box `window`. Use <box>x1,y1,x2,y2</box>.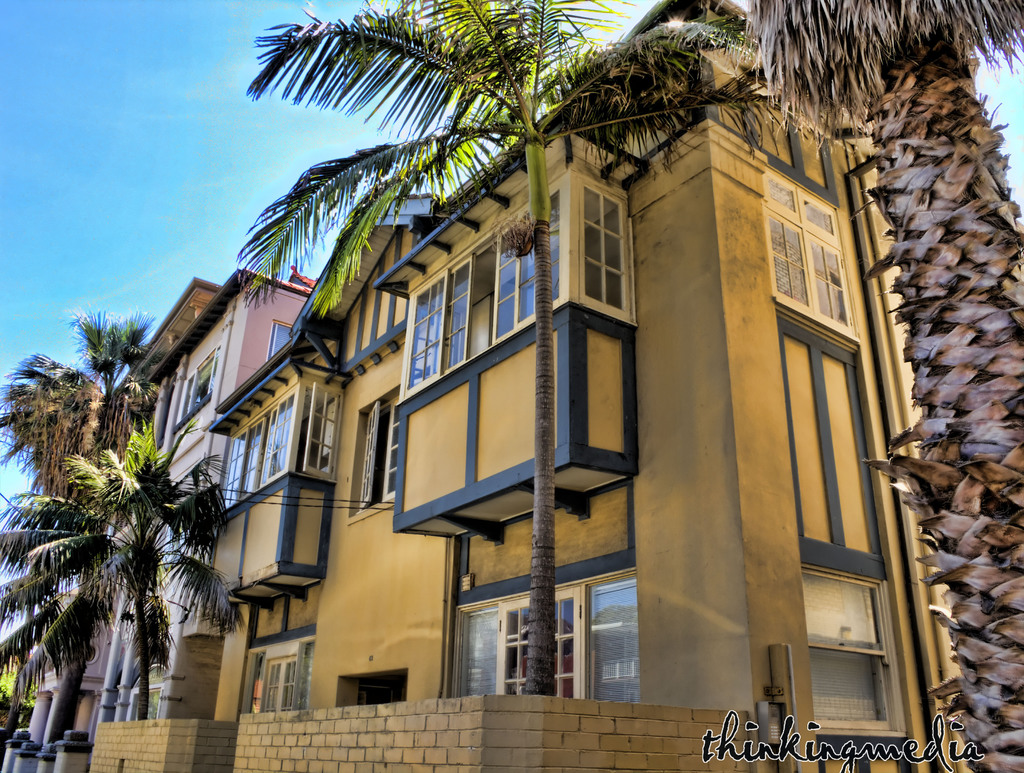
<box>233,631,314,722</box>.
